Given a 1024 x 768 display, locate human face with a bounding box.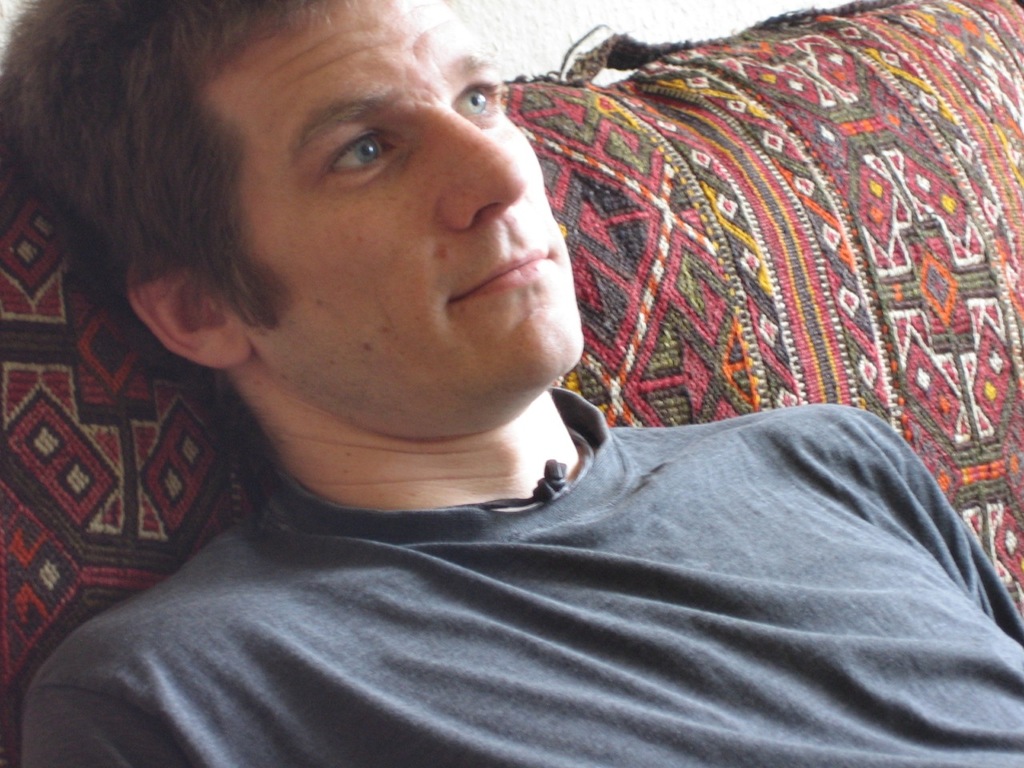
Located: [left=238, top=0, right=585, bottom=395].
